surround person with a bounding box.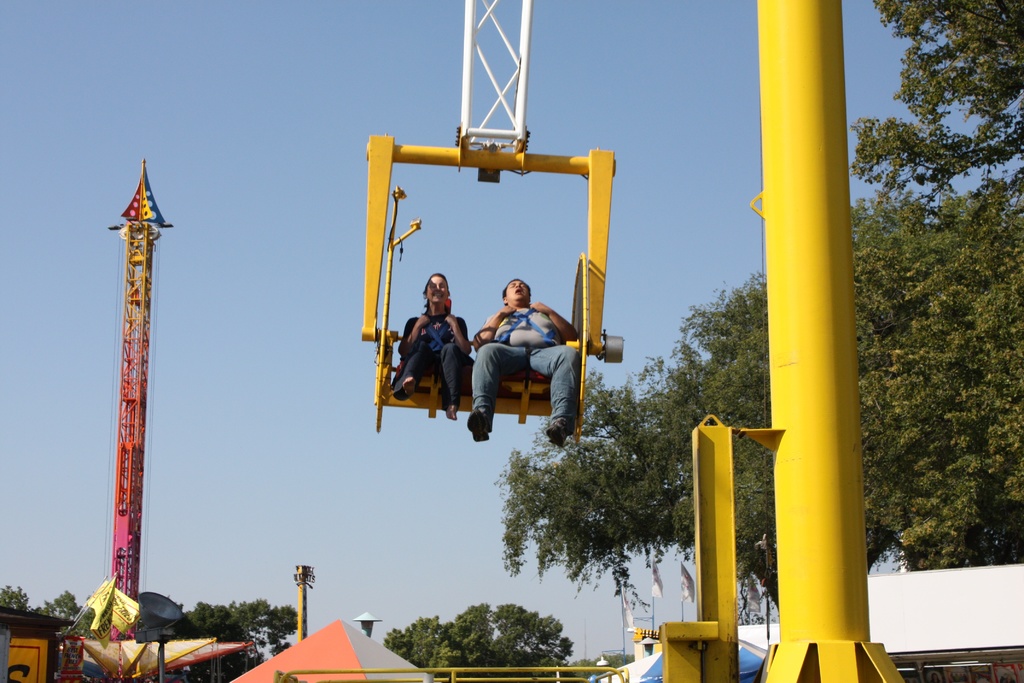
<box>396,270,469,425</box>.
